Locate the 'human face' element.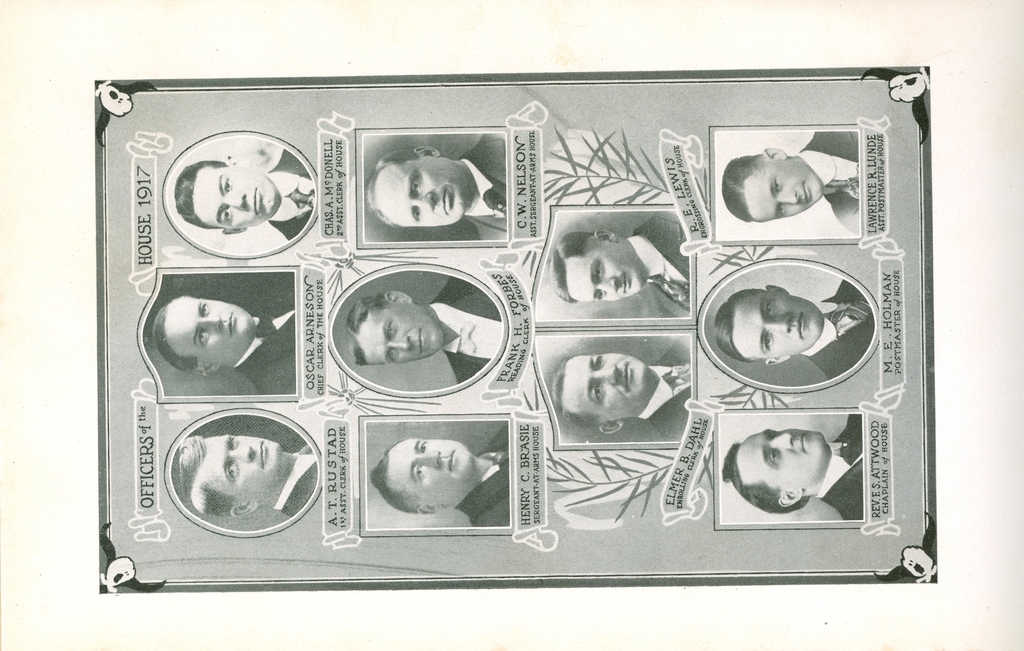
Element bbox: detection(387, 433, 474, 506).
